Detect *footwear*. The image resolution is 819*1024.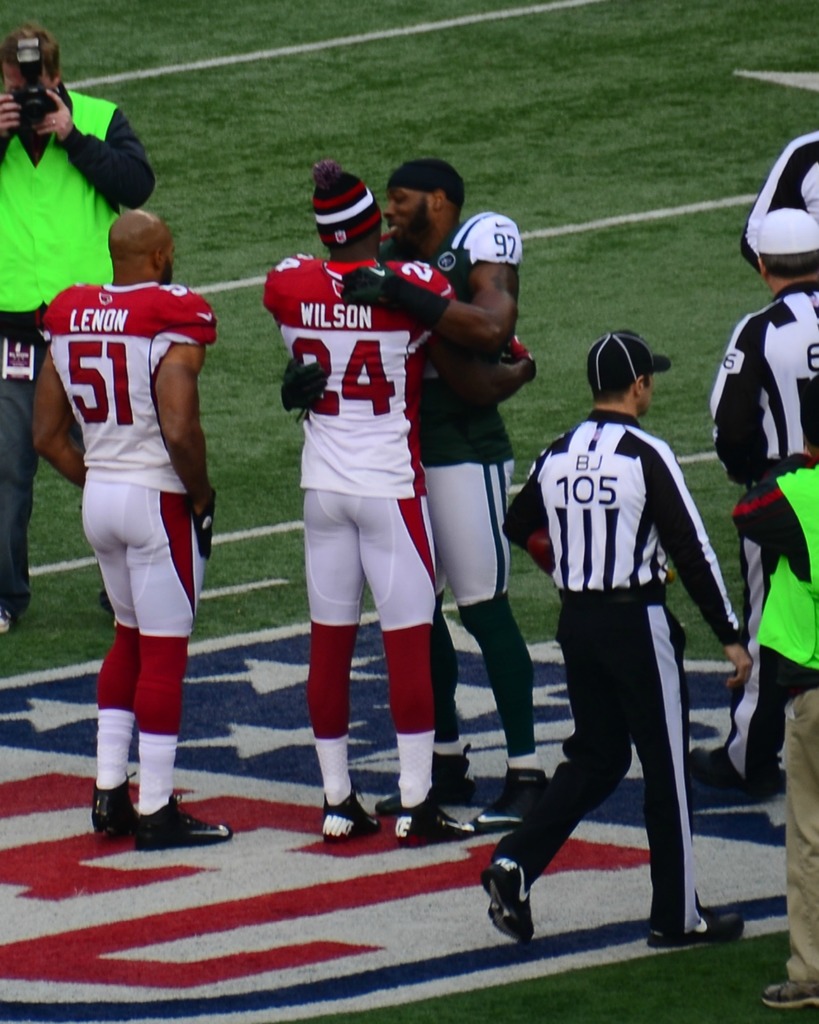
Rect(472, 764, 551, 830).
